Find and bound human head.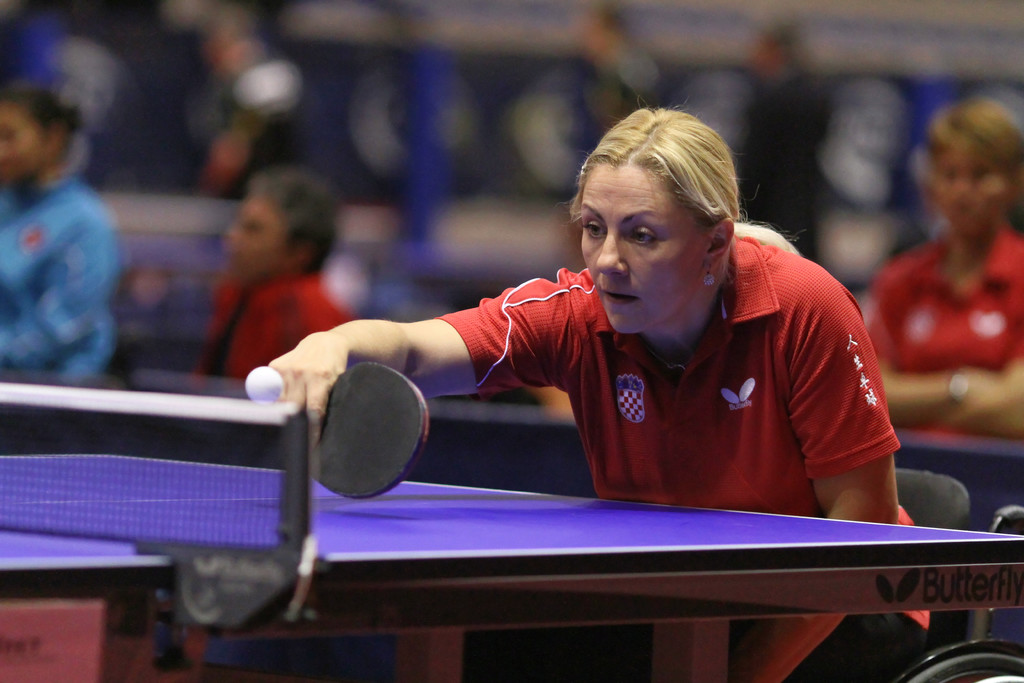
Bound: [581, 103, 739, 336].
